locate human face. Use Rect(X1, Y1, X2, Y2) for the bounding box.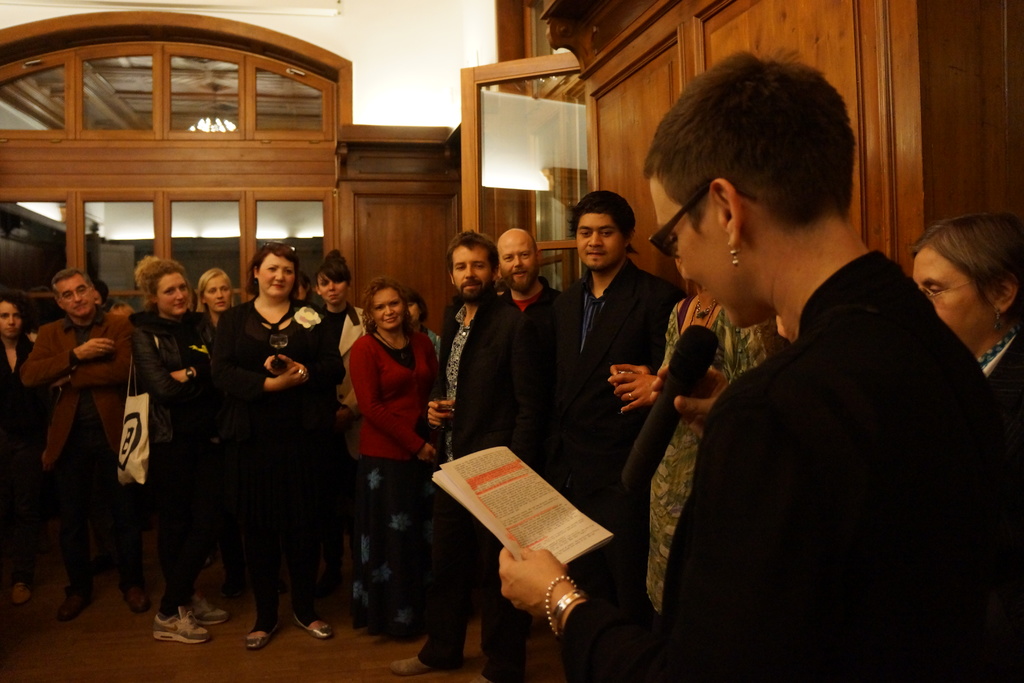
Rect(408, 299, 420, 323).
